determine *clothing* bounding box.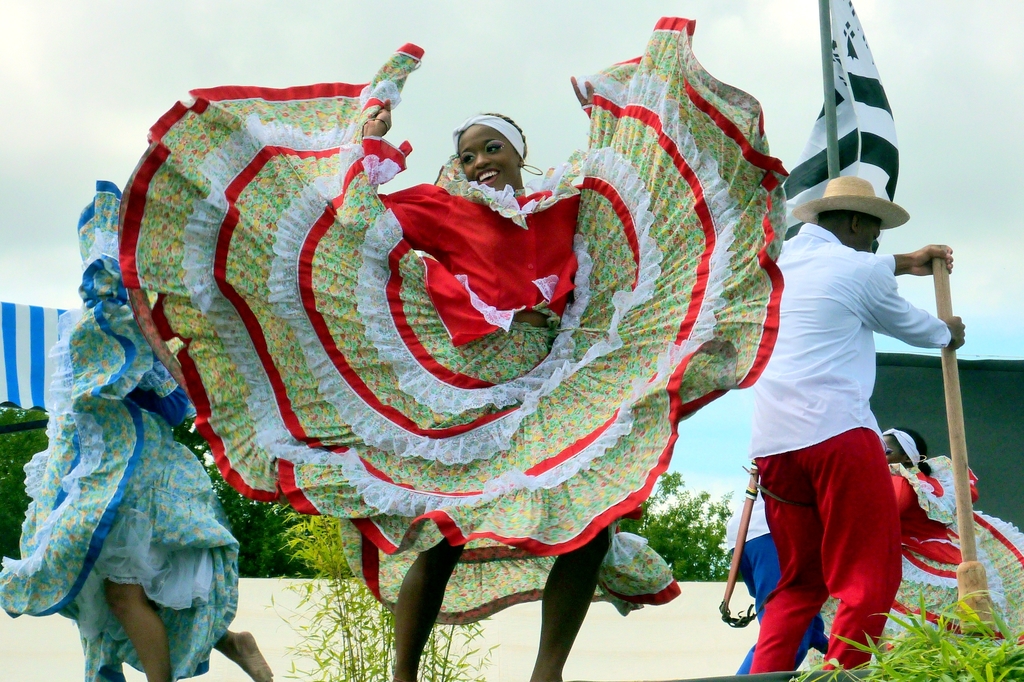
Determined: [left=747, top=221, right=953, bottom=681].
